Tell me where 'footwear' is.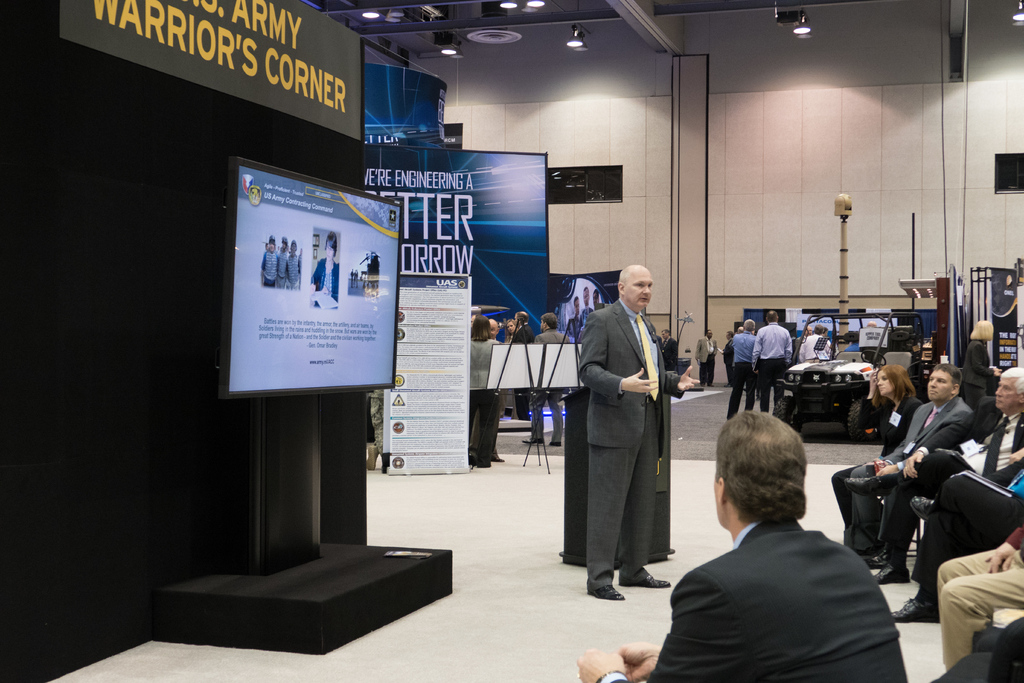
'footwear' is at (620, 568, 669, 587).
